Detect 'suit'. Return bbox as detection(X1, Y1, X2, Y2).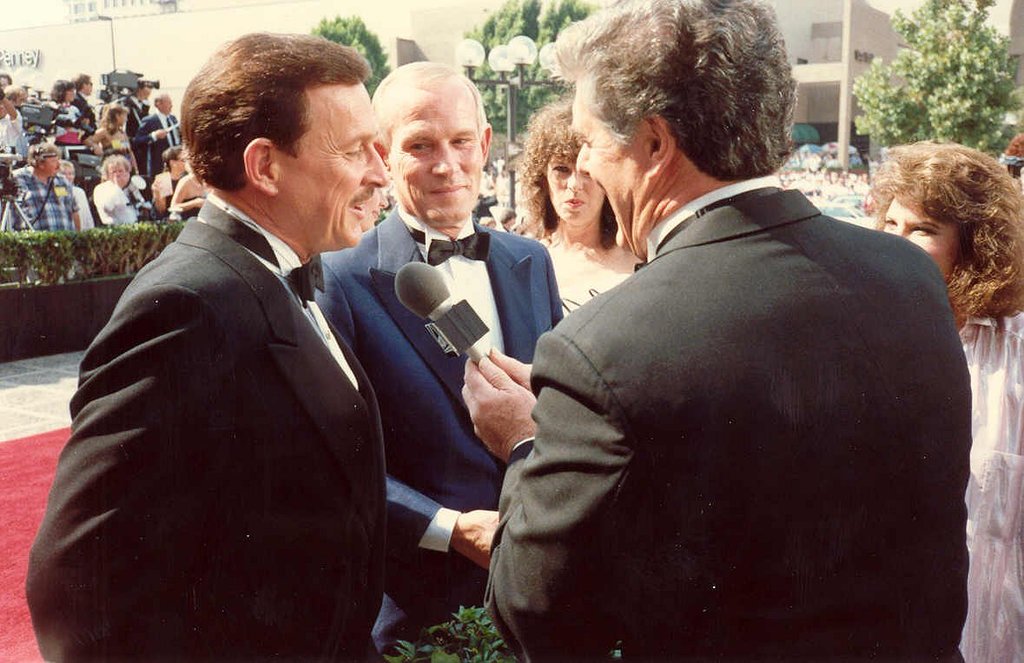
detection(22, 188, 386, 662).
